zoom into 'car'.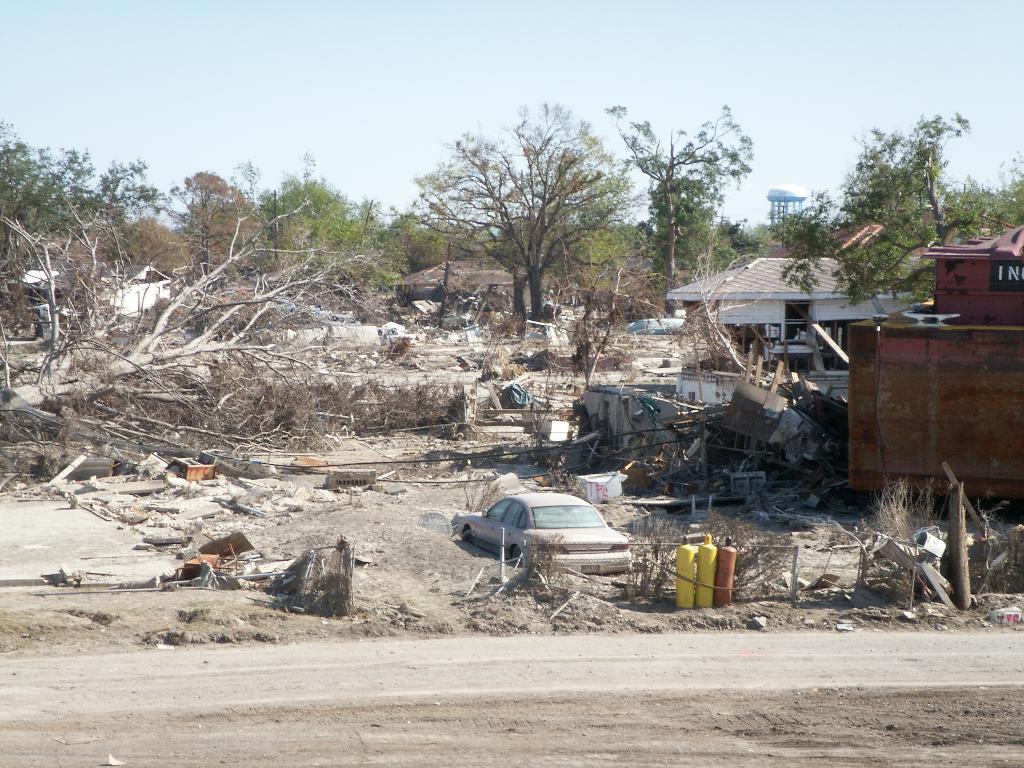
Zoom target: left=460, top=495, right=628, bottom=574.
